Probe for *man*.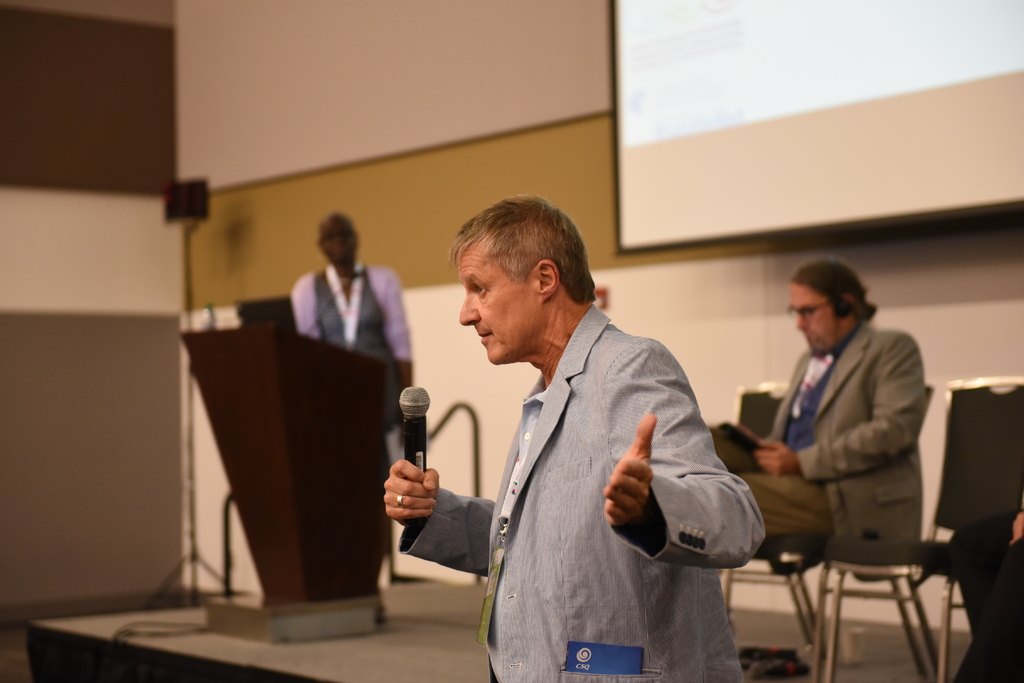
Probe result: [x1=286, y1=214, x2=412, y2=463].
